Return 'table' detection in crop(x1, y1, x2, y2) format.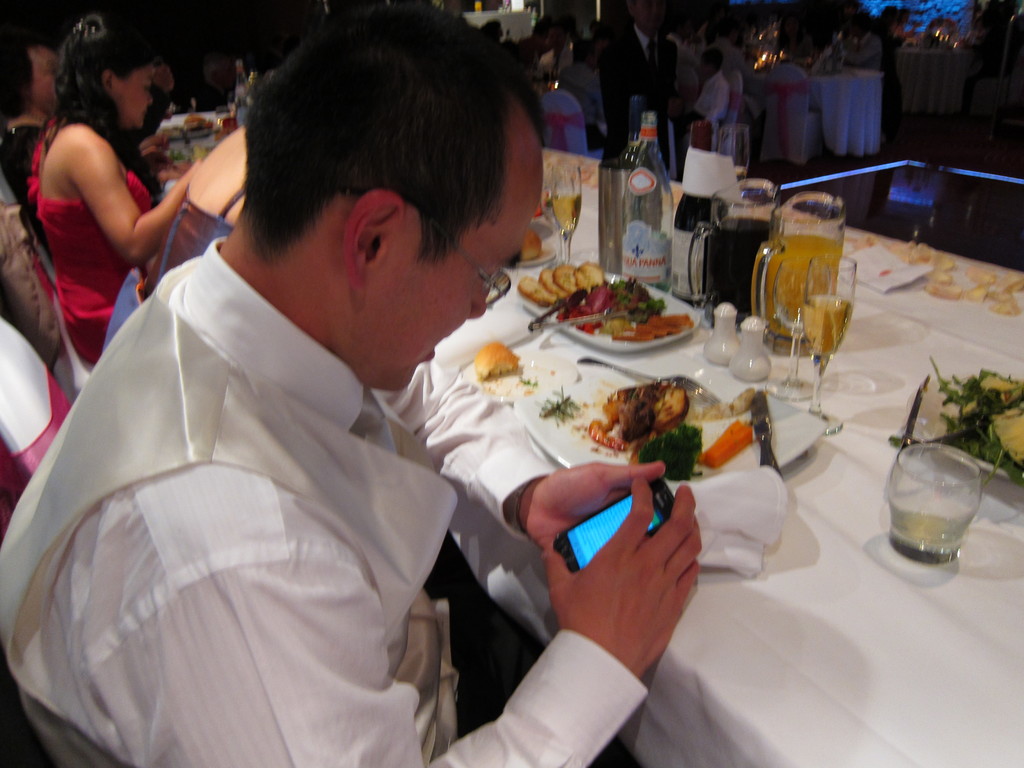
crop(160, 150, 1023, 767).
